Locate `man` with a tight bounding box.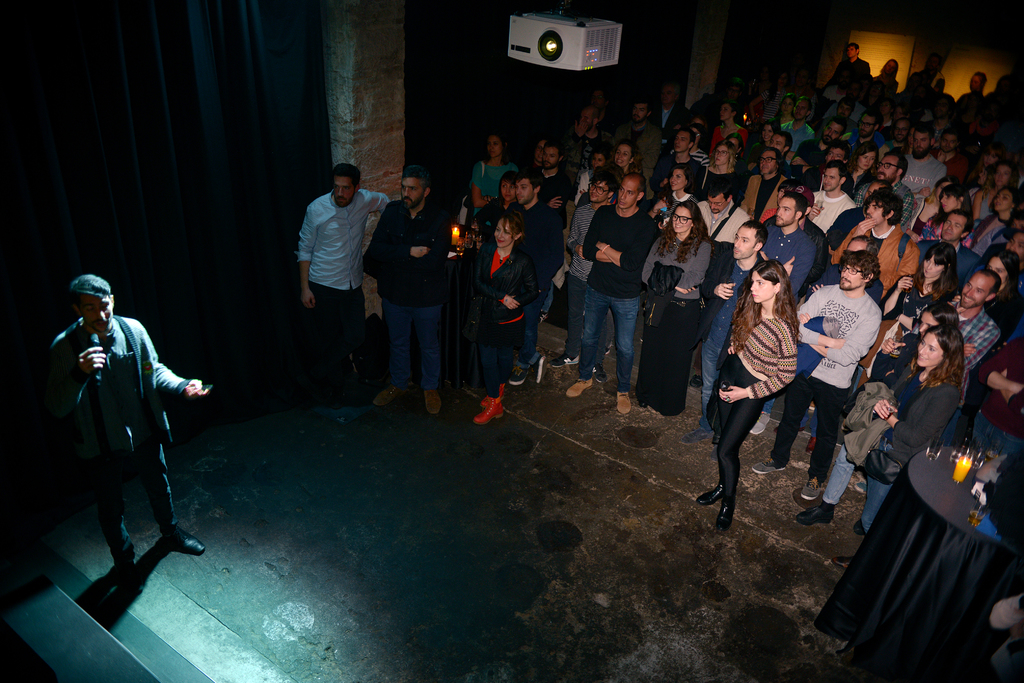
bbox=[568, 108, 611, 198].
